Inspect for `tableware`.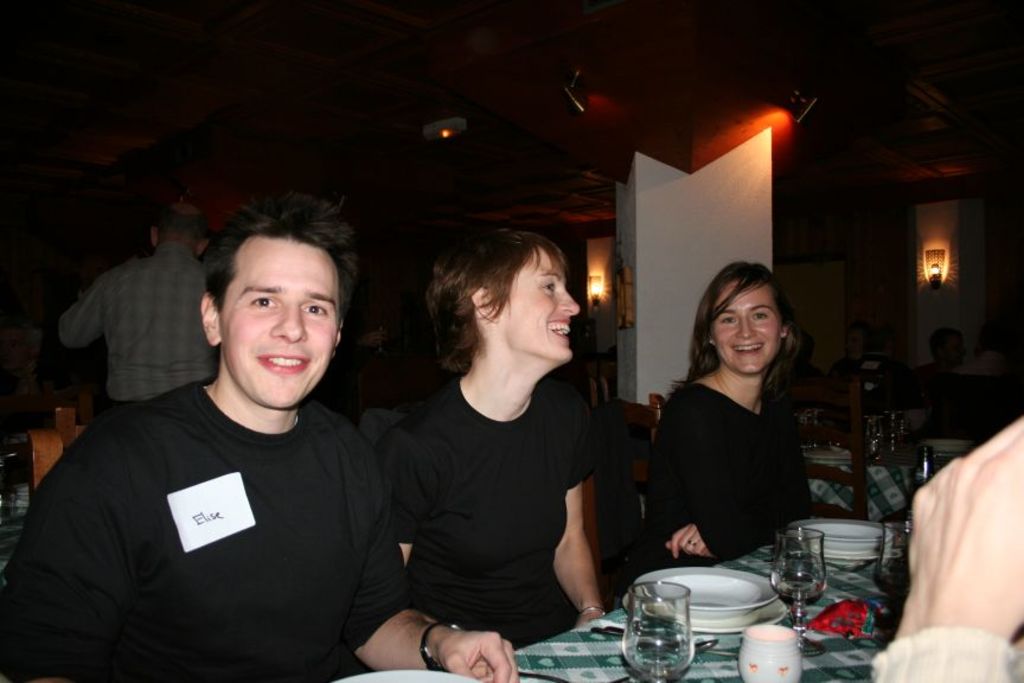
Inspection: [x1=331, y1=665, x2=484, y2=682].
